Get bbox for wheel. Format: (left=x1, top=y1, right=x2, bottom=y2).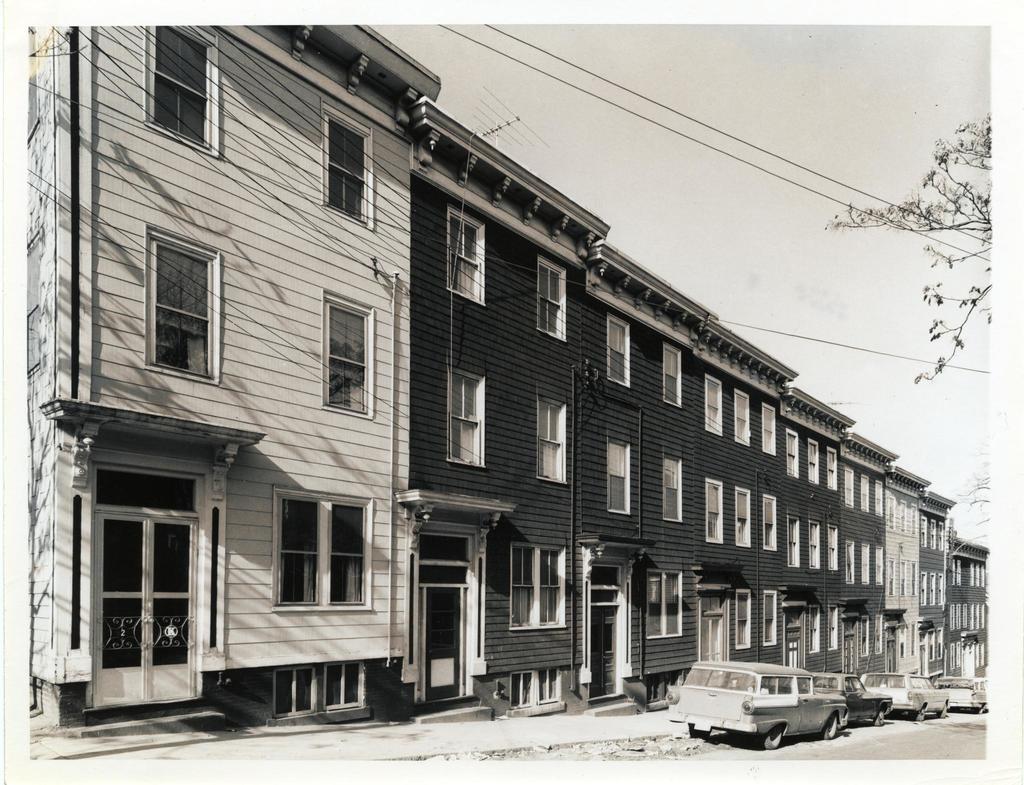
(left=685, top=725, right=715, bottom=740).
